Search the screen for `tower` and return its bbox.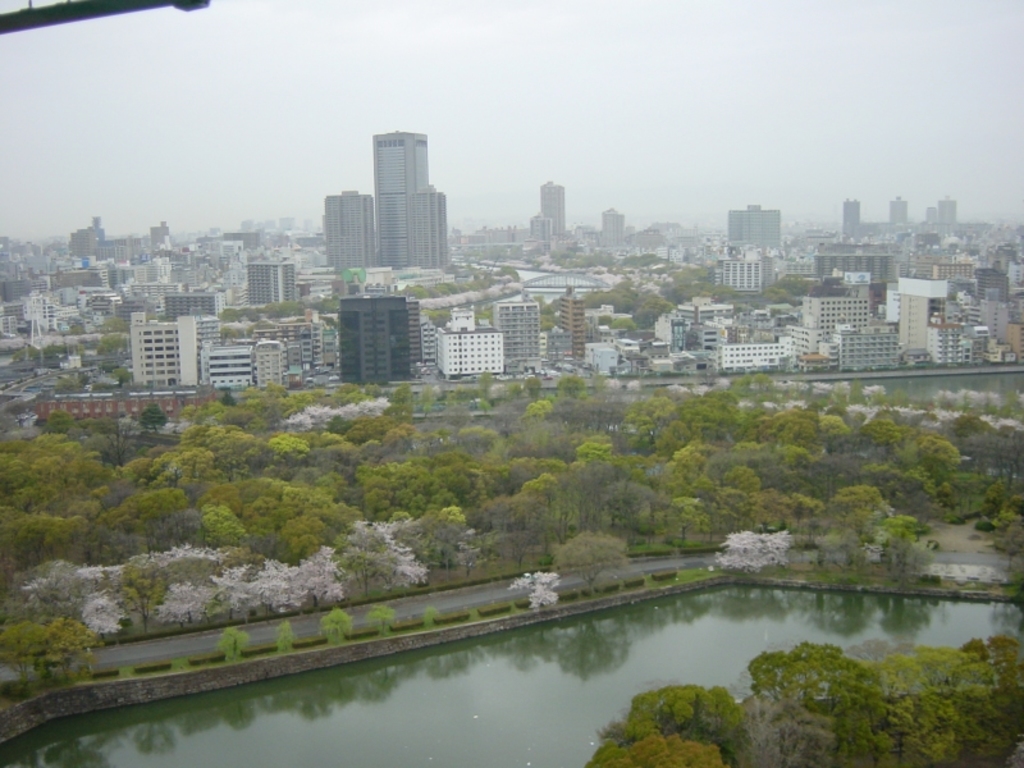
Found: (896, 201, 904, 248).
